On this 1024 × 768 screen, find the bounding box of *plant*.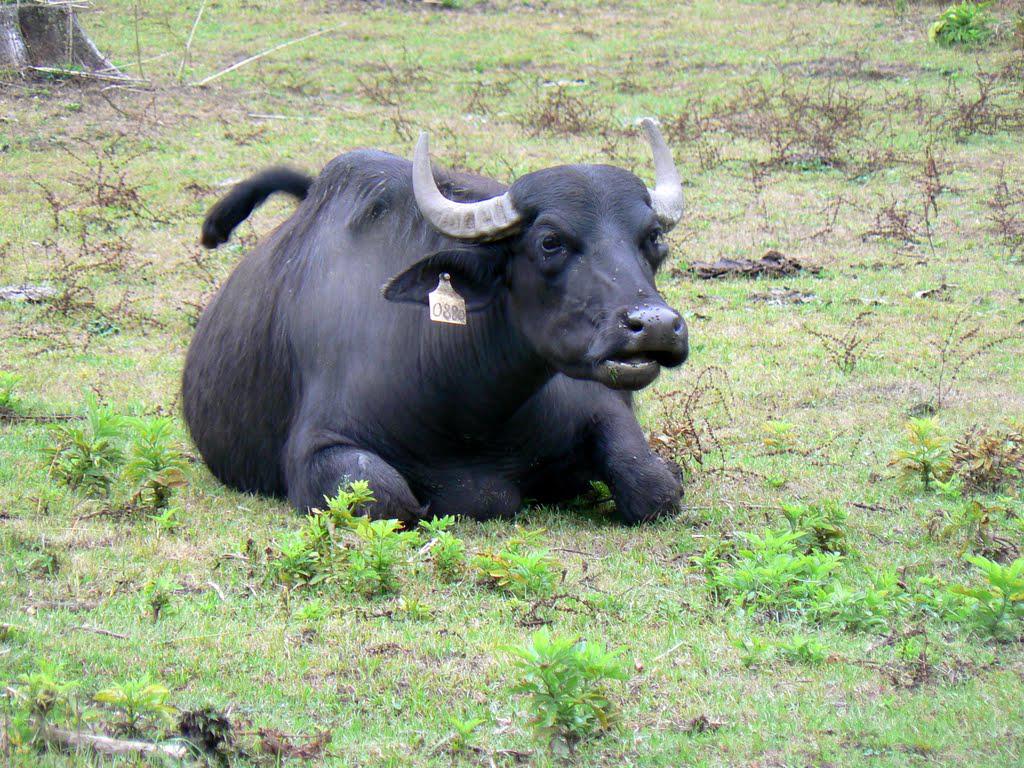
Bounding box: 35:179:78:233.
